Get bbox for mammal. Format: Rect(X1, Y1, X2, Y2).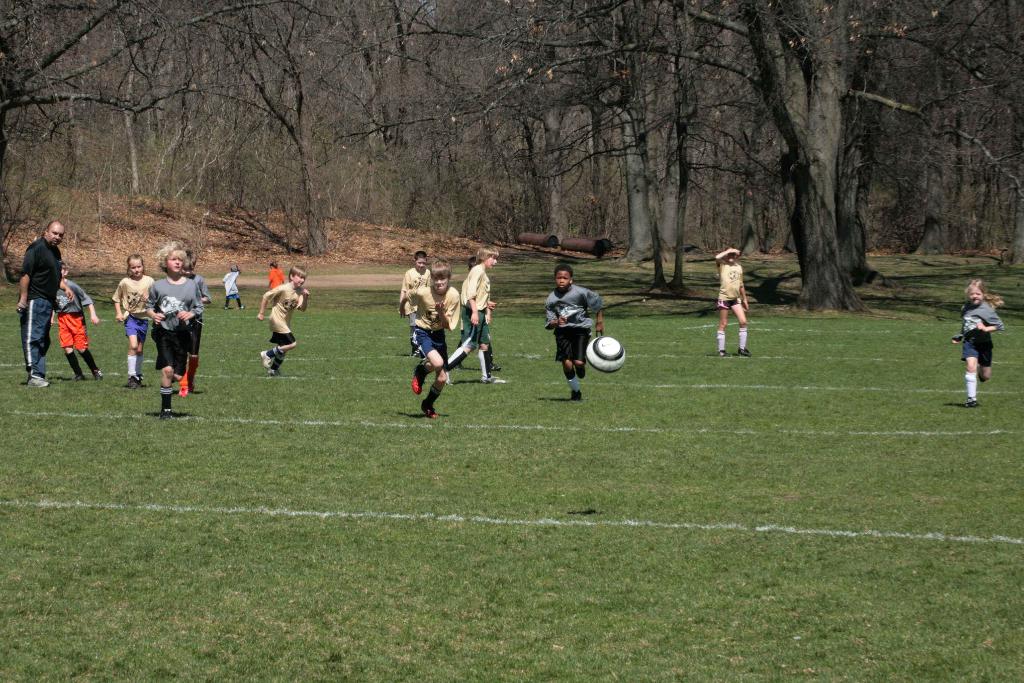
Rect(50, 262, 100, 379).
